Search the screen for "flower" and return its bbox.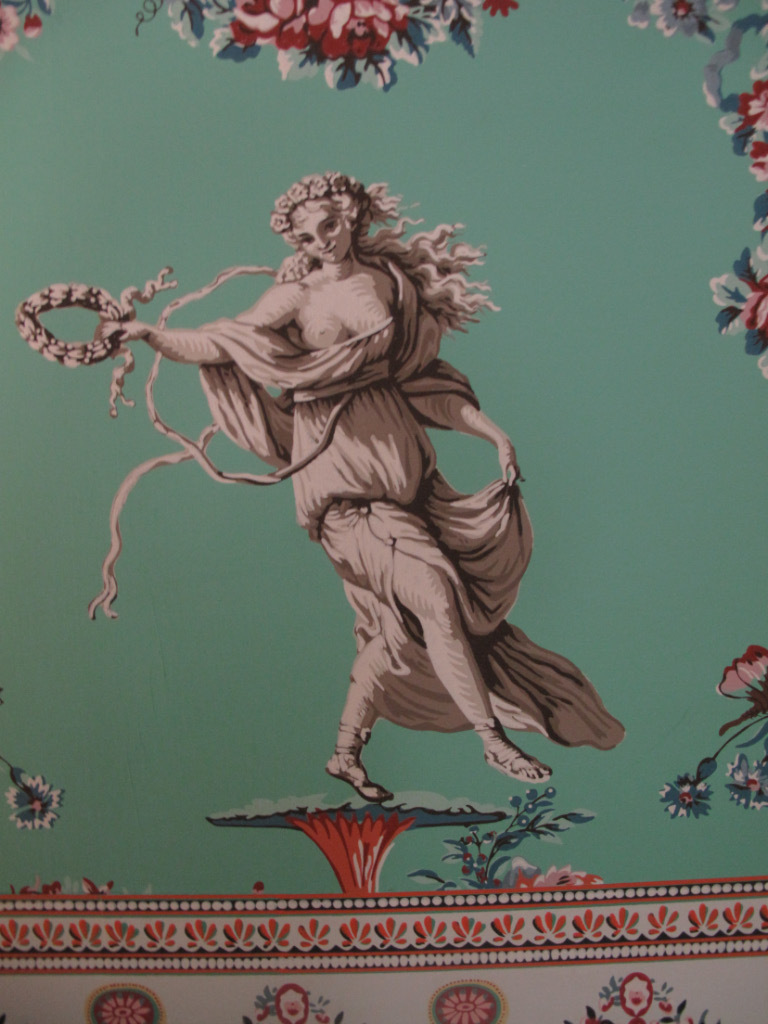
Found: <bbox>740, 80, 767, 128</bbox>.
